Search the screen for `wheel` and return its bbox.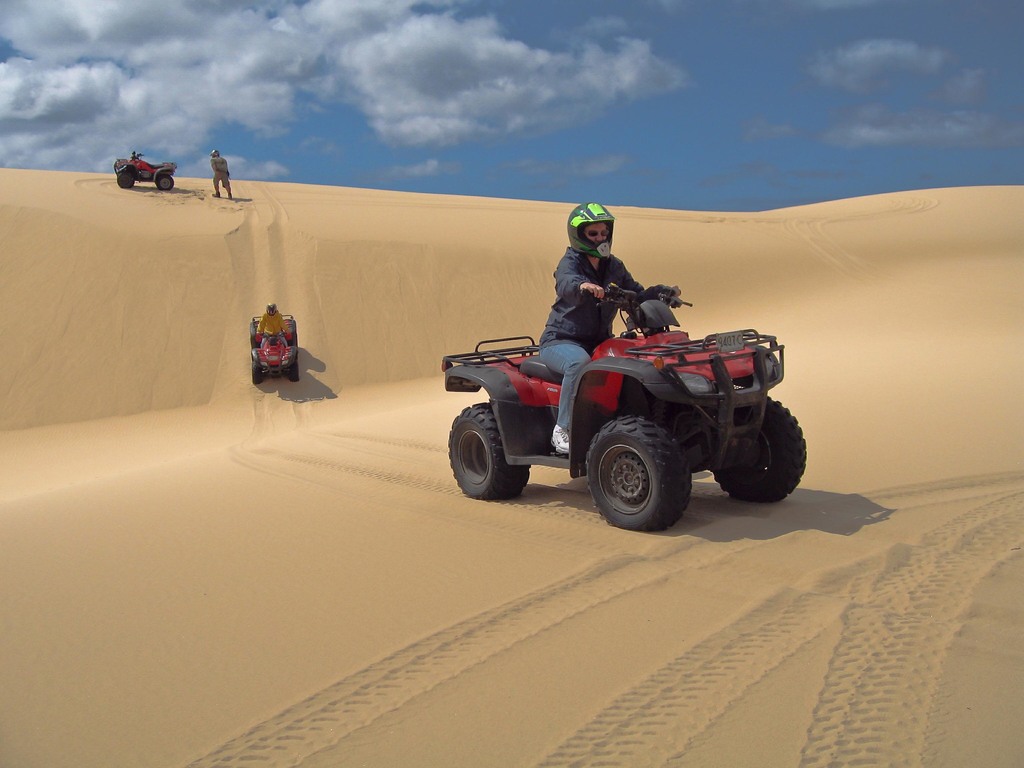
Found: left=448, top=402, right=534, bottom=496.
